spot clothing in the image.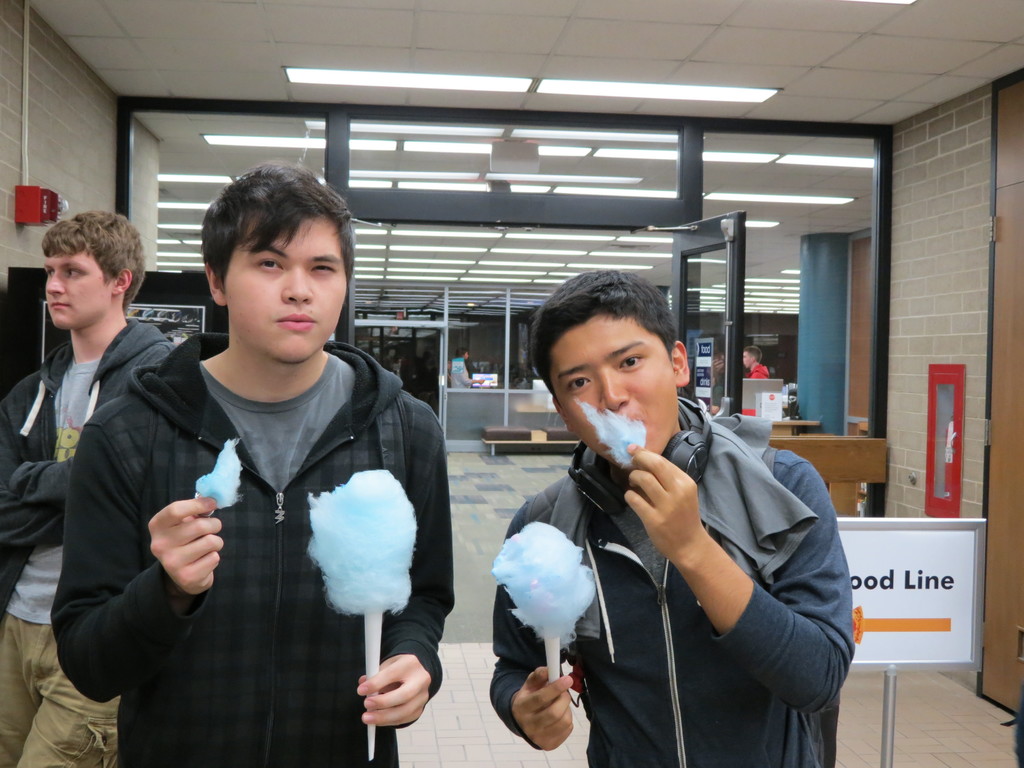
clothing found at bbox=(447, 369, 451, 388).
